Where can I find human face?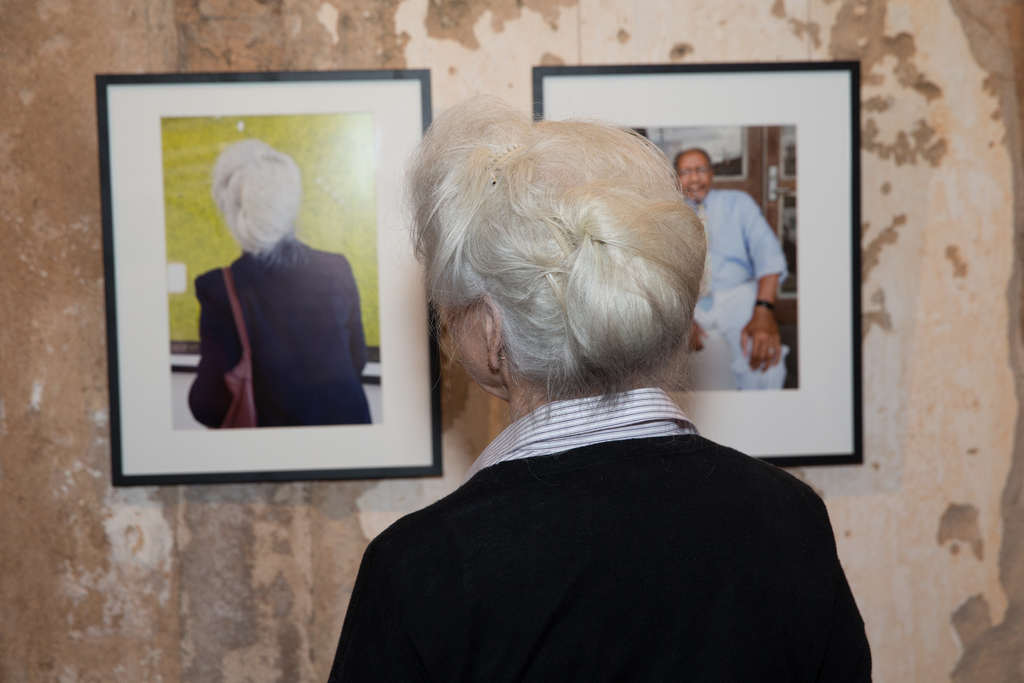
You can find it at {"left": 675, "top": 154, "right": 708, "bottom": 202}.
